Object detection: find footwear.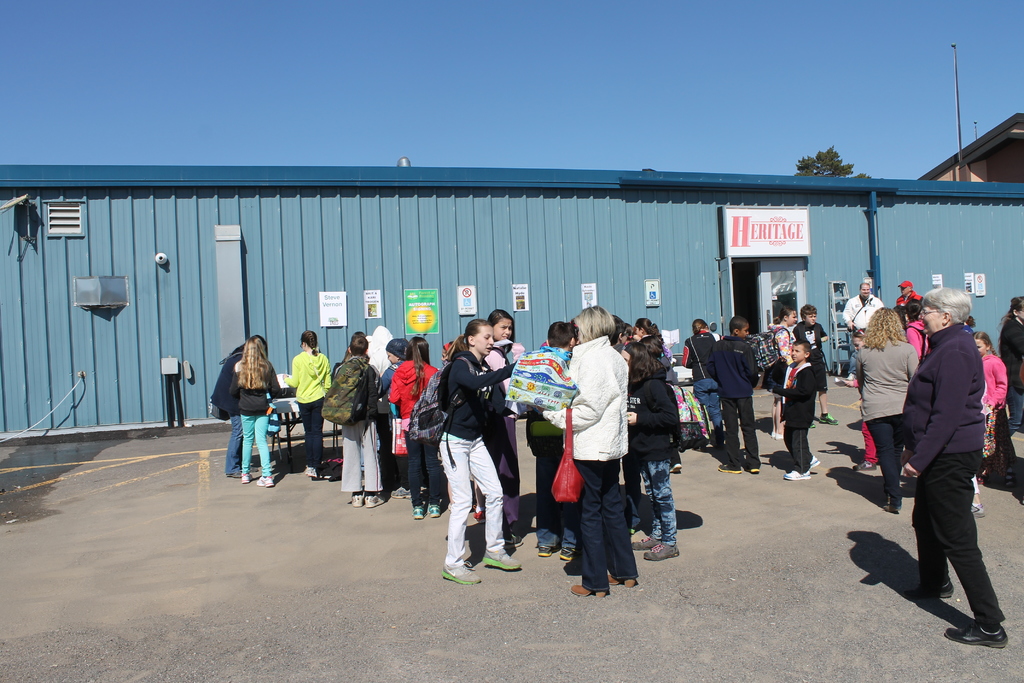
(304, 463, 335, 477).
